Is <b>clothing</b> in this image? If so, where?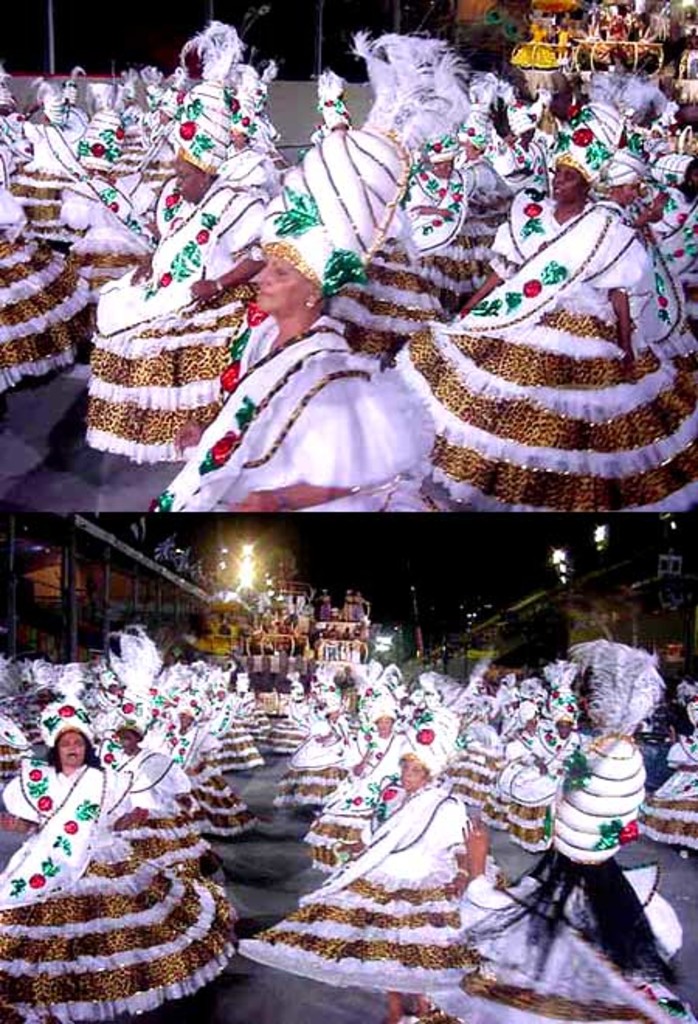
Yes, at box(408, 155, 492, 293).
